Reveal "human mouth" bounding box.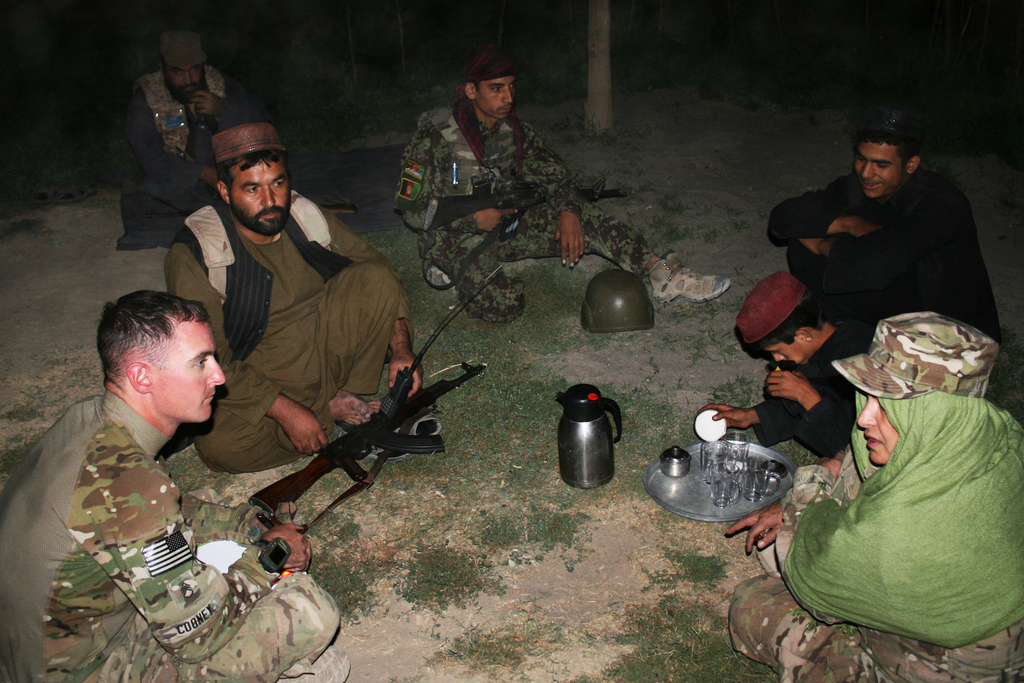
Revealed: Rect(861, 425, 882, 449).
